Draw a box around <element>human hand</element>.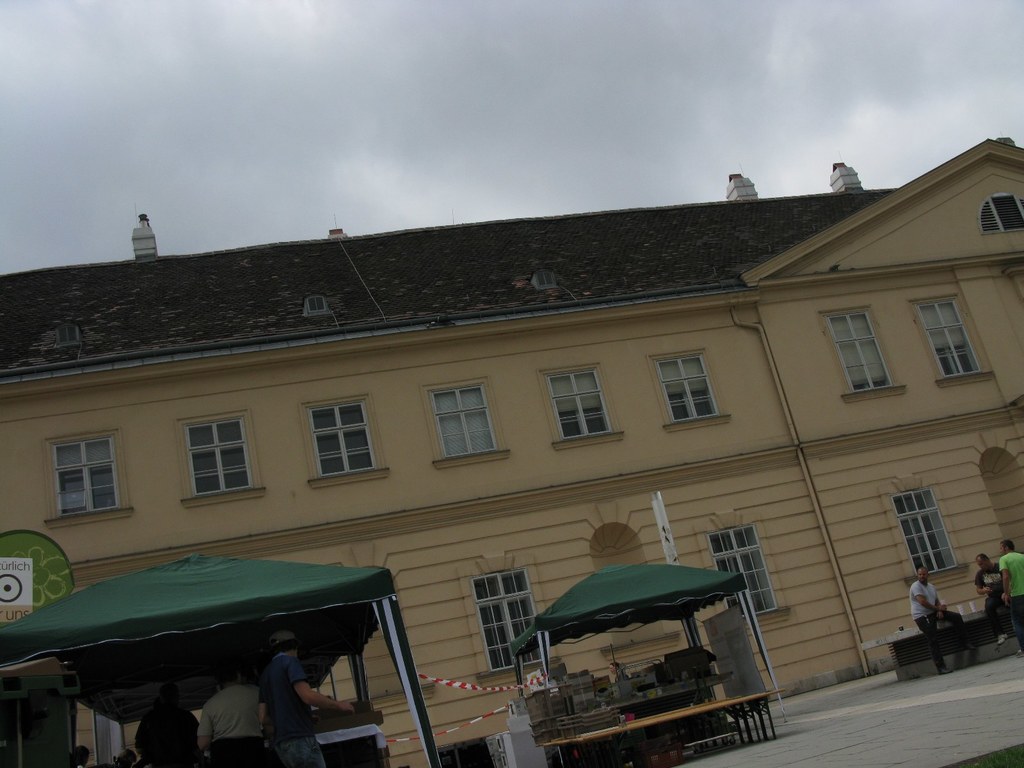
left=984, top=587, right=991, bottom=596.
